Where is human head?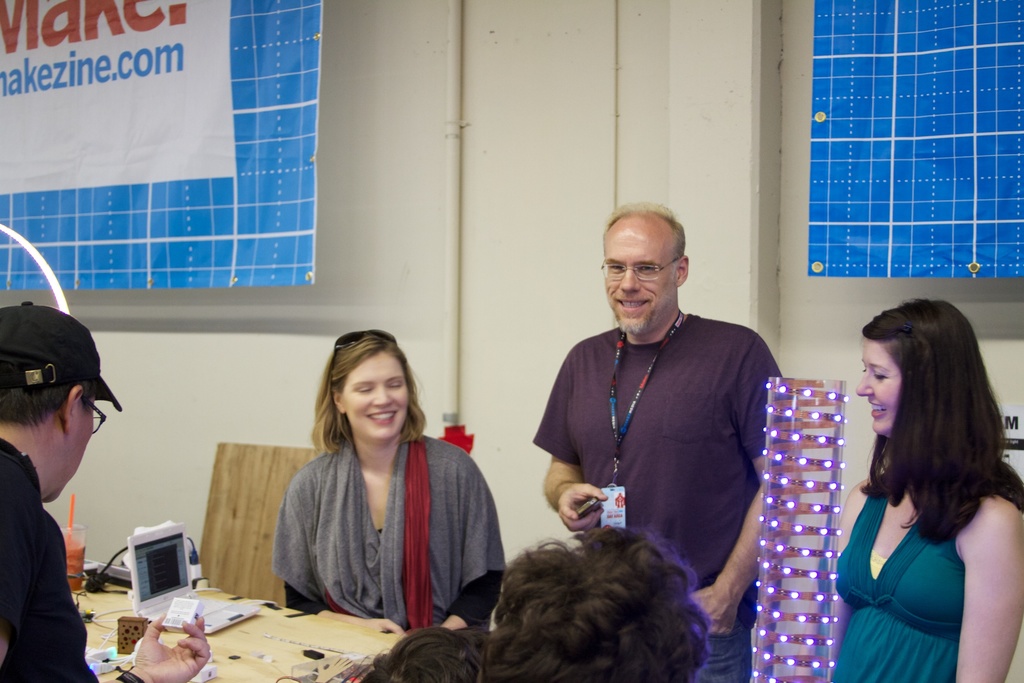
360:625:578:682.
